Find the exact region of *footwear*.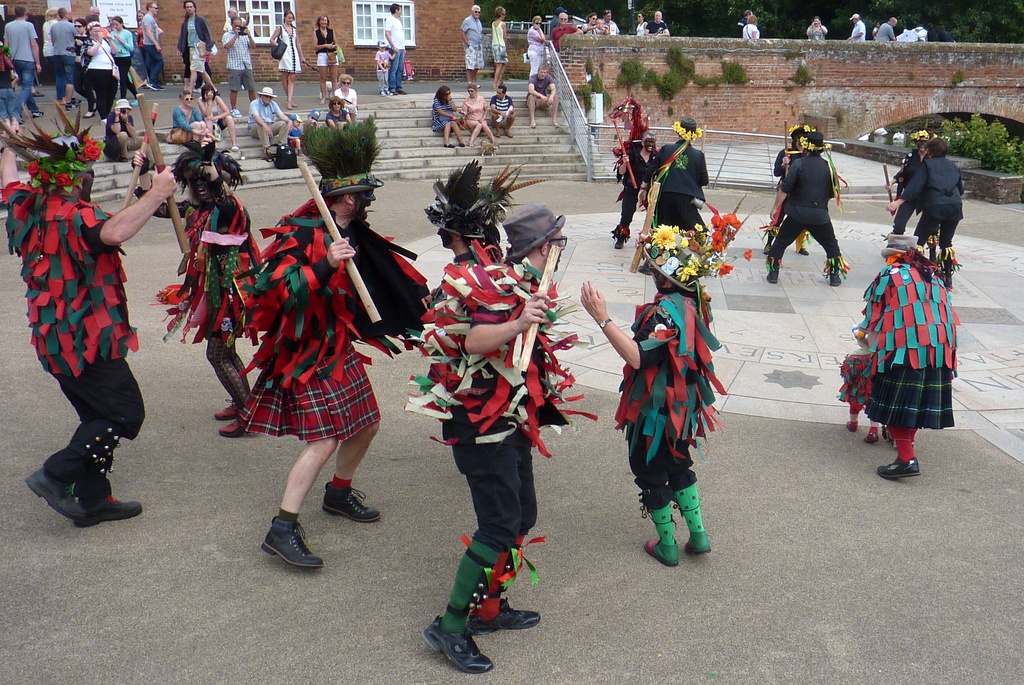
Exact region: l=611, t=236, r=622, b=247.
